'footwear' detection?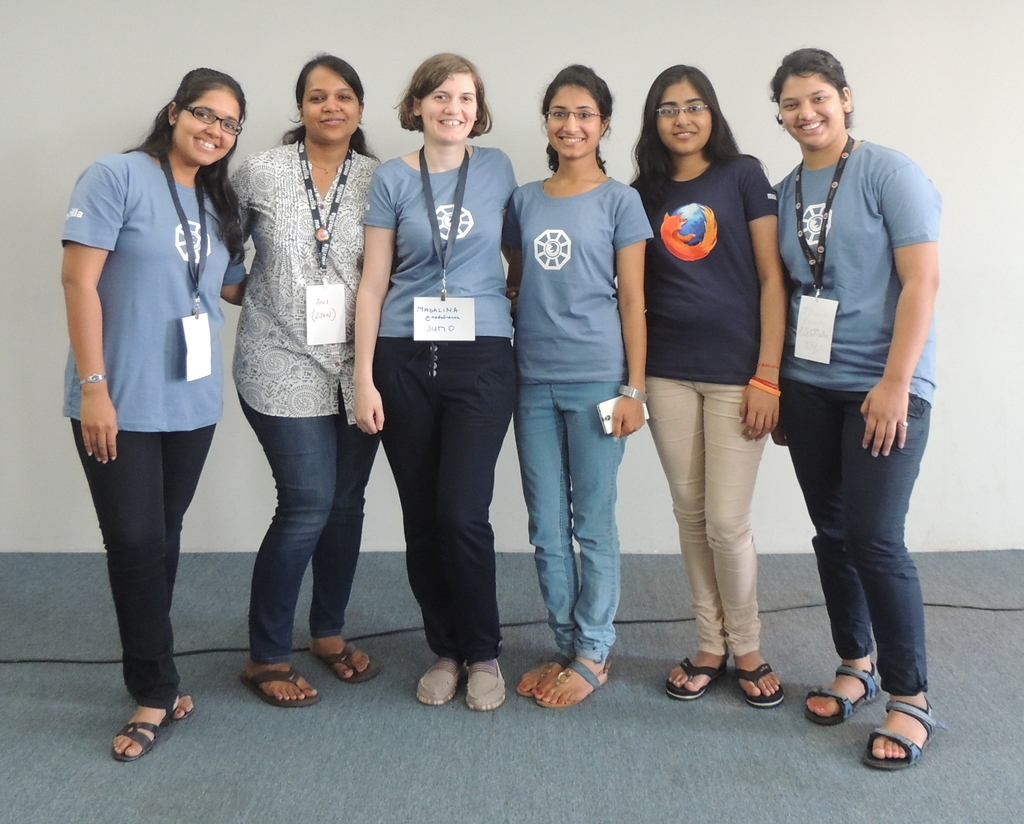
rect(312, 641, 384, 686)
